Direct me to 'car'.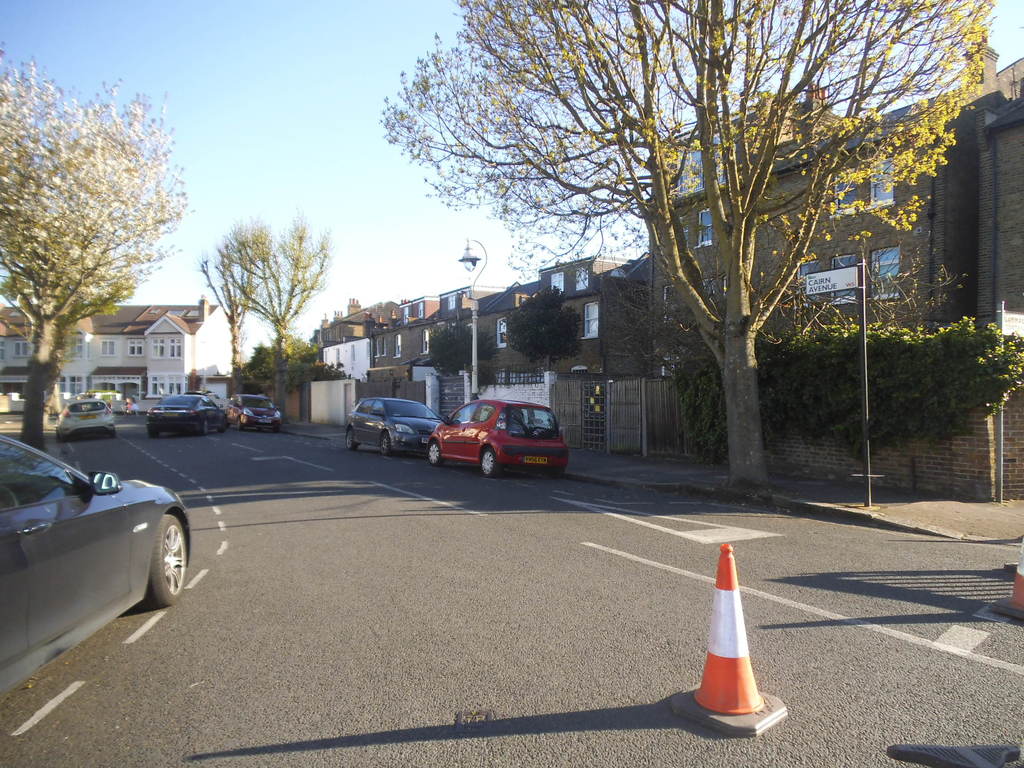
Direction: (left=225, top=392, right=281, bottom=429).
